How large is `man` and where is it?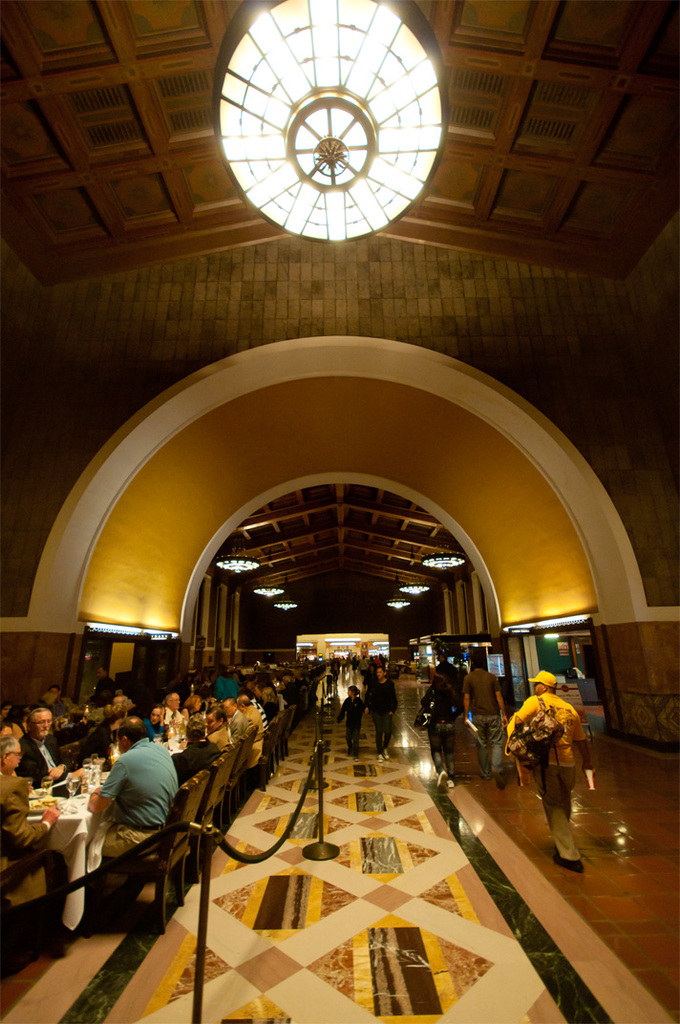
Bounding box: 15:706:74:793.
